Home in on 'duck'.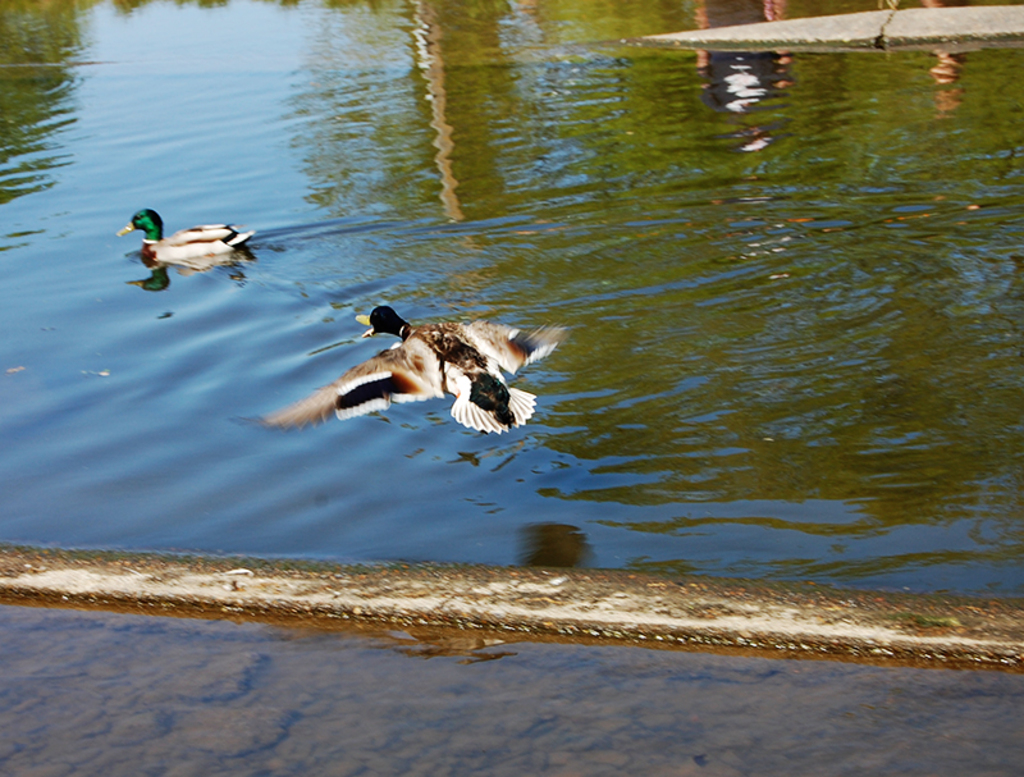
Homed in at pyautogui.locateOnScreen(122, 204, 244, 260).
